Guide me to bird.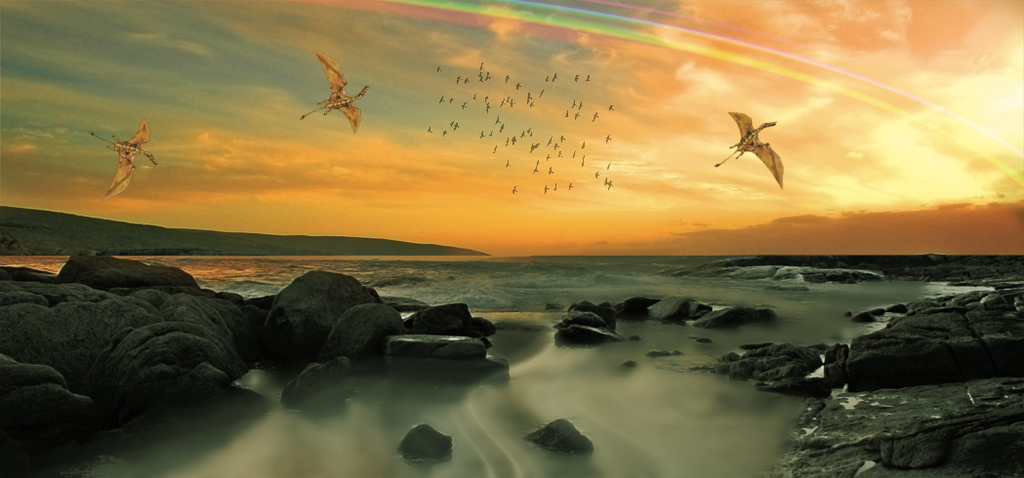
Guidance: 286/58/367/122.
